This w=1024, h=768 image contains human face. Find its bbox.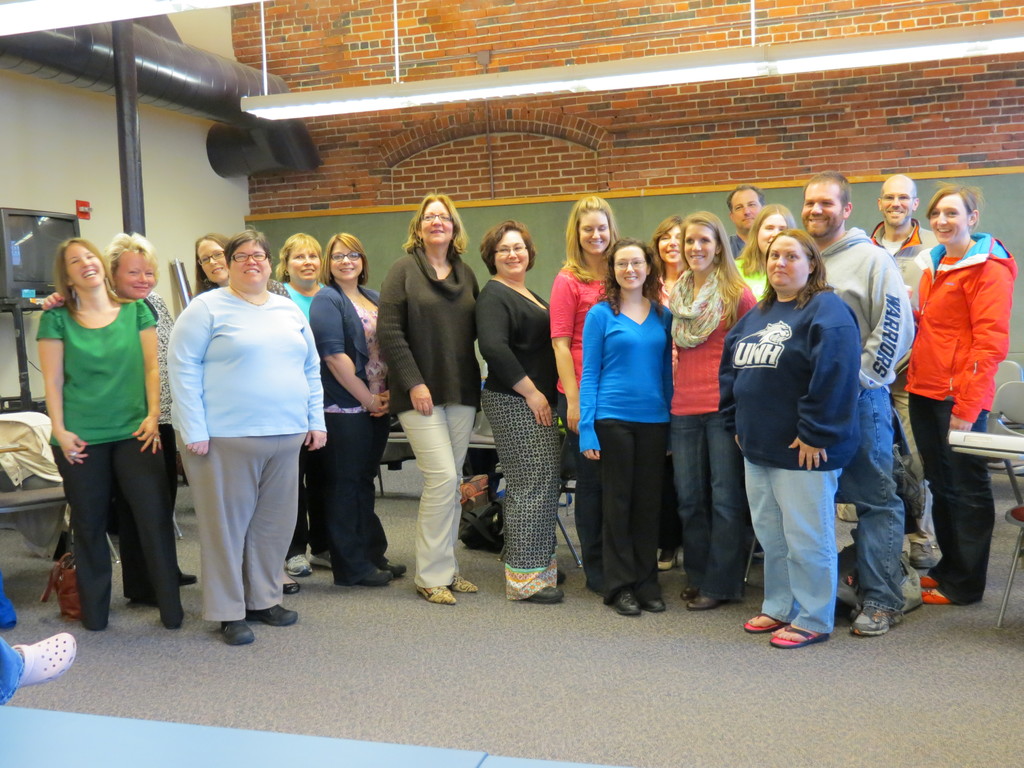
l=114, t=248, r=155, b=298.
